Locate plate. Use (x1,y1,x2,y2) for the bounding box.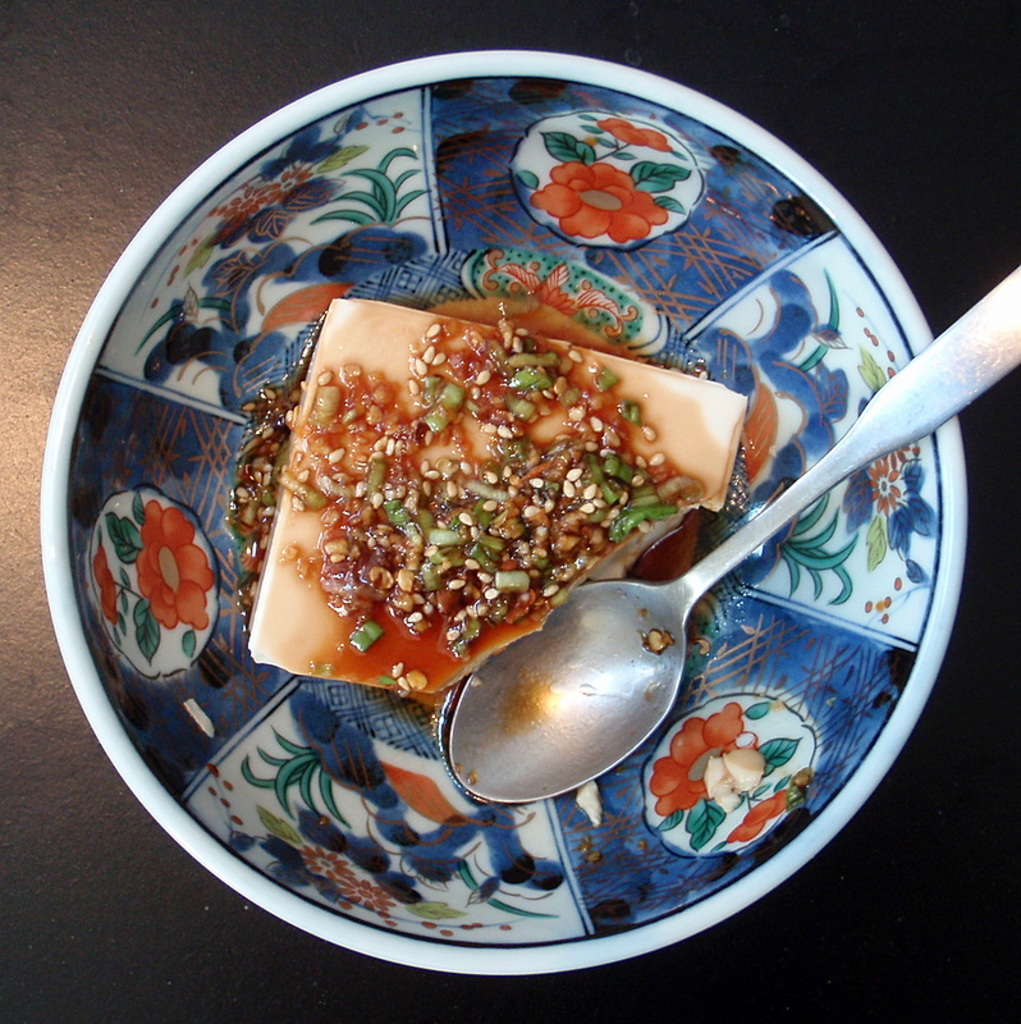
(36,47,970,977).
